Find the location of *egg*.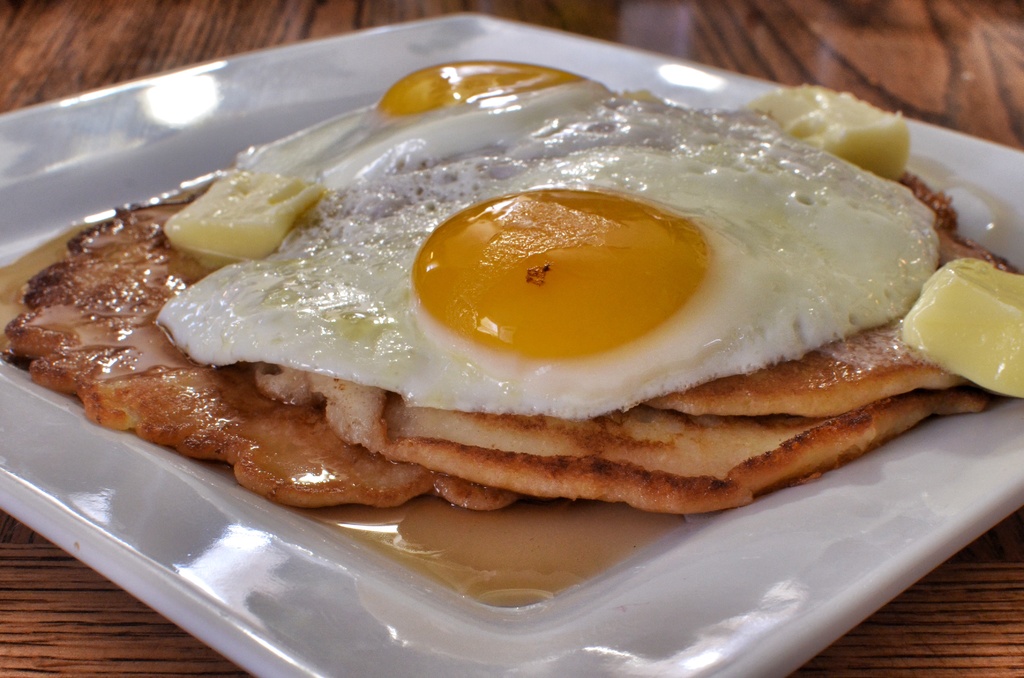
Location: select_region(232, 52, 637, 193).
